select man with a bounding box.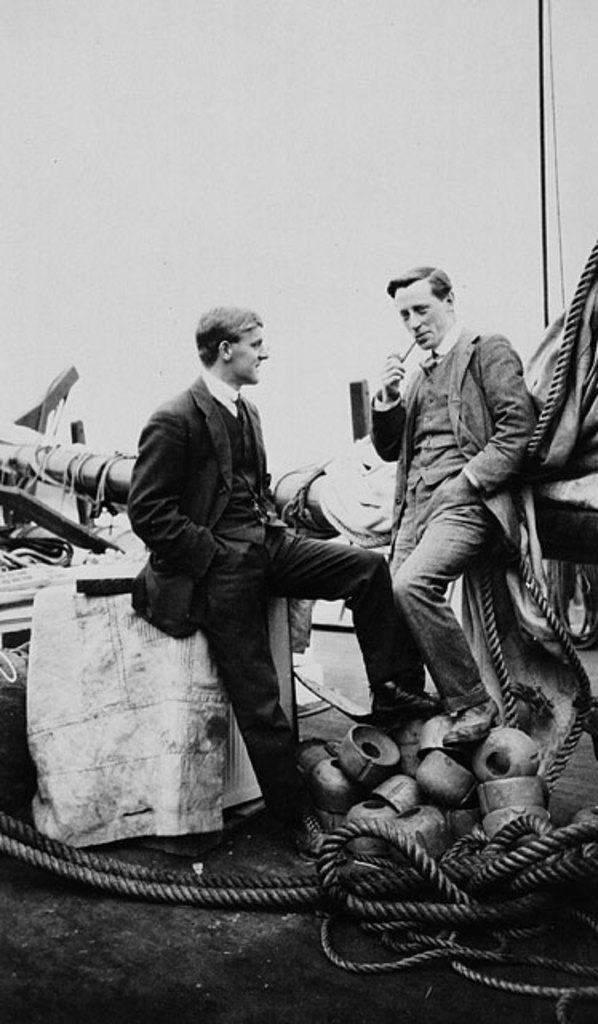
(x1=353, y1=261, x2=555, y2=766).
